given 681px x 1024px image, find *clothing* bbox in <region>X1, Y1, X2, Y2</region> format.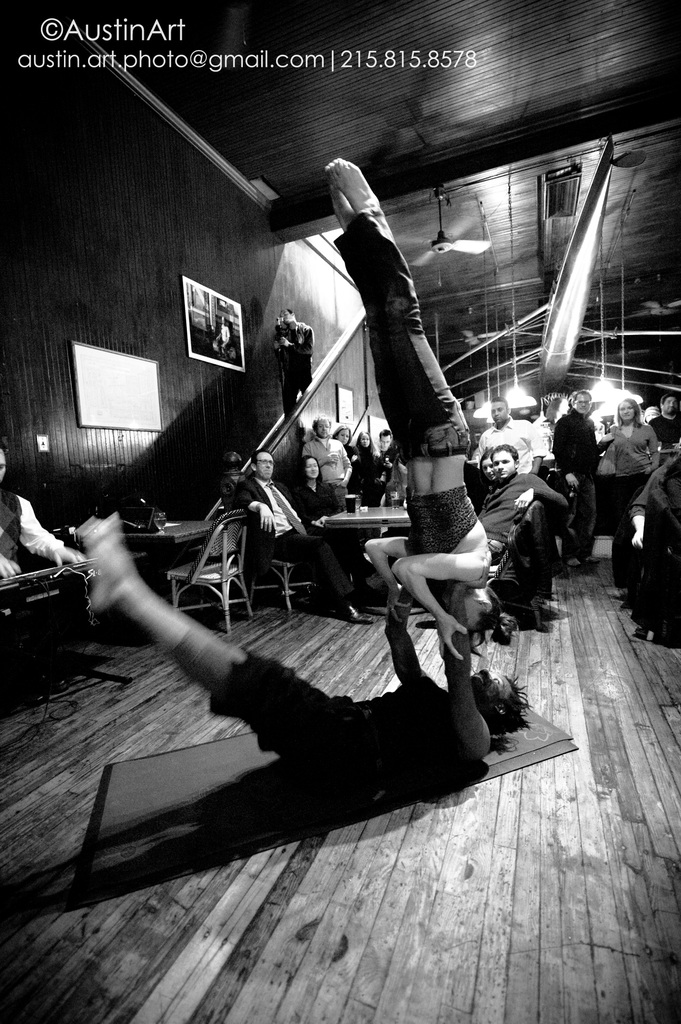
<region>210, 643, 492, 824</region>.
